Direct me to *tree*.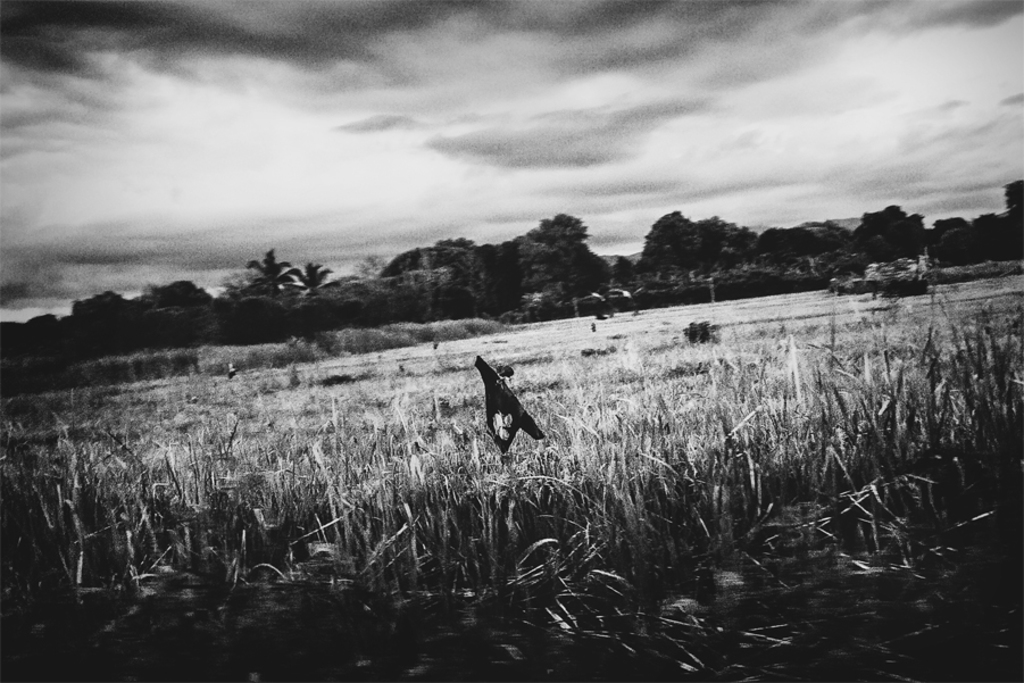
Direction: {"left": 249, "top": 243, "right": 291, "bottom": 311}.
